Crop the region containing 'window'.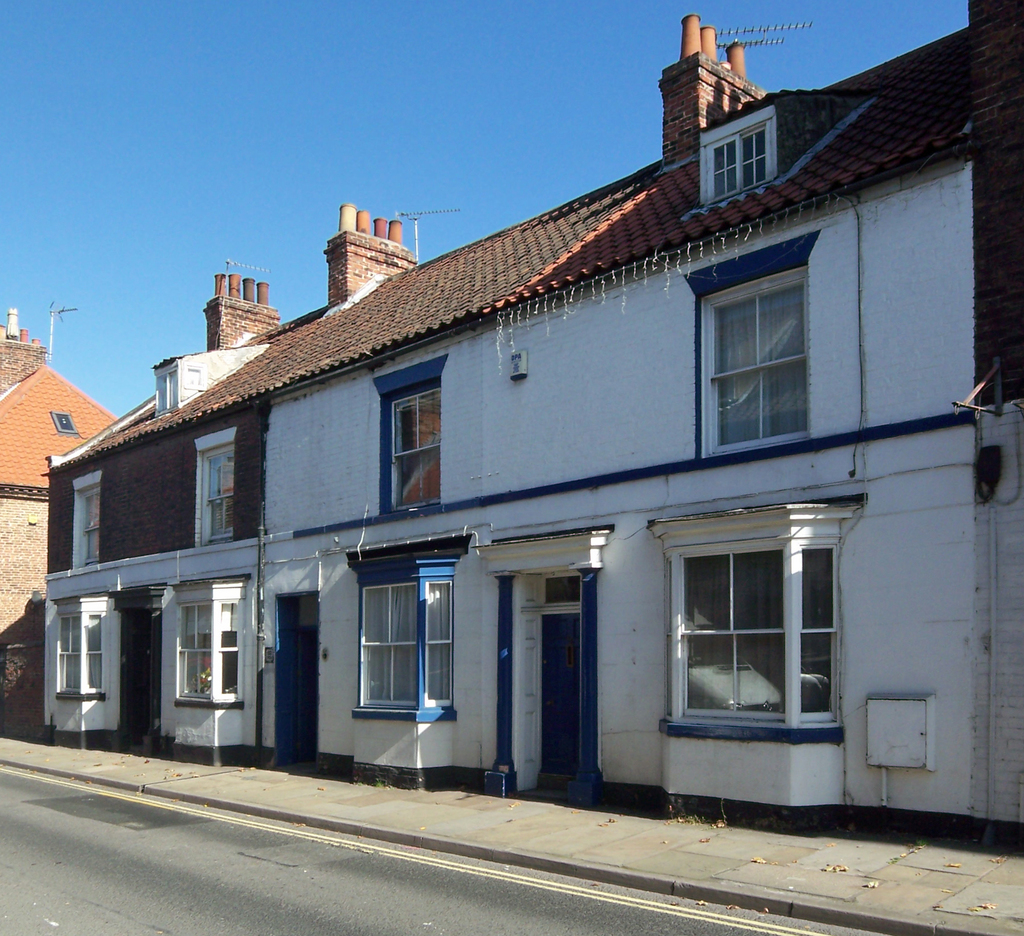
Crop region: 195:438:237:548.
